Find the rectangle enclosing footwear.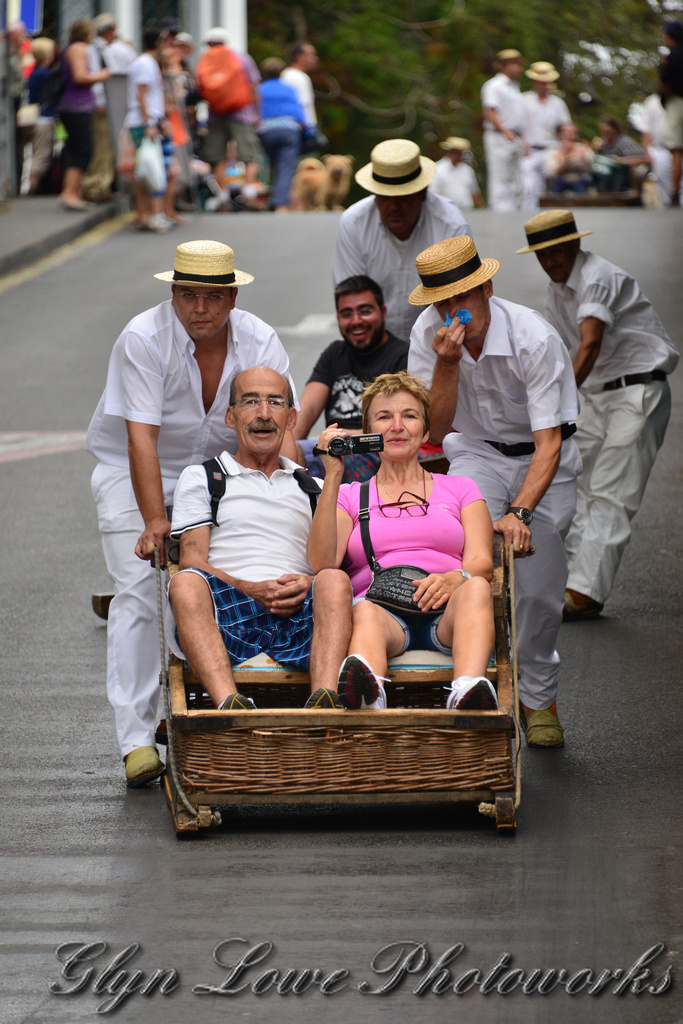
{"x1": 217, "y1": 694, "x2": 255, "y2": 712}.
